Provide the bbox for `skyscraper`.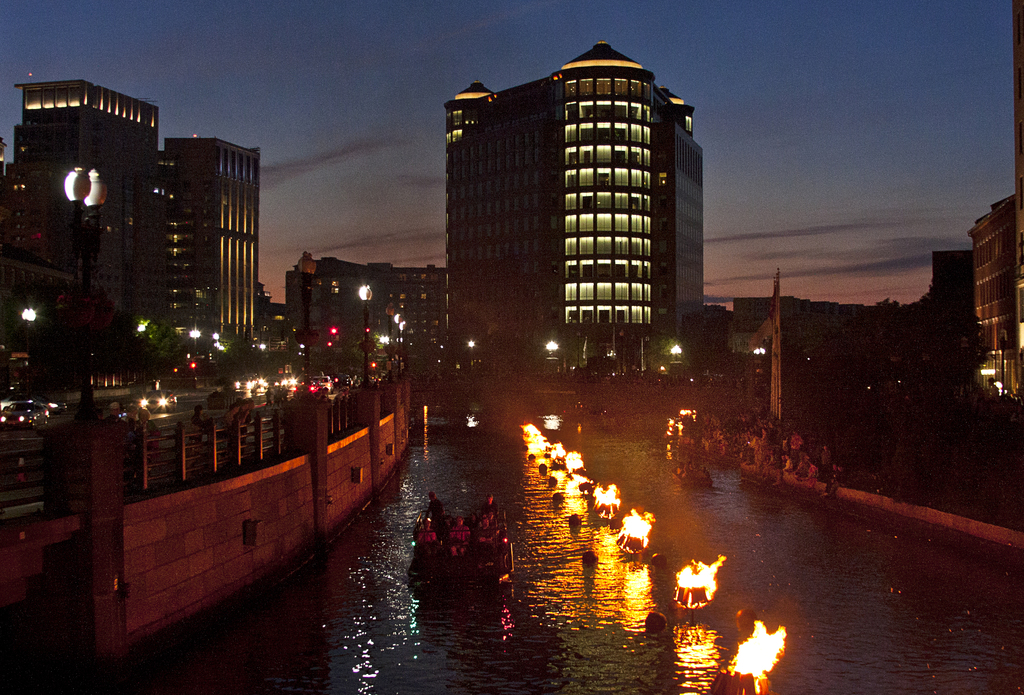
region(273, 252, 445, 423).
